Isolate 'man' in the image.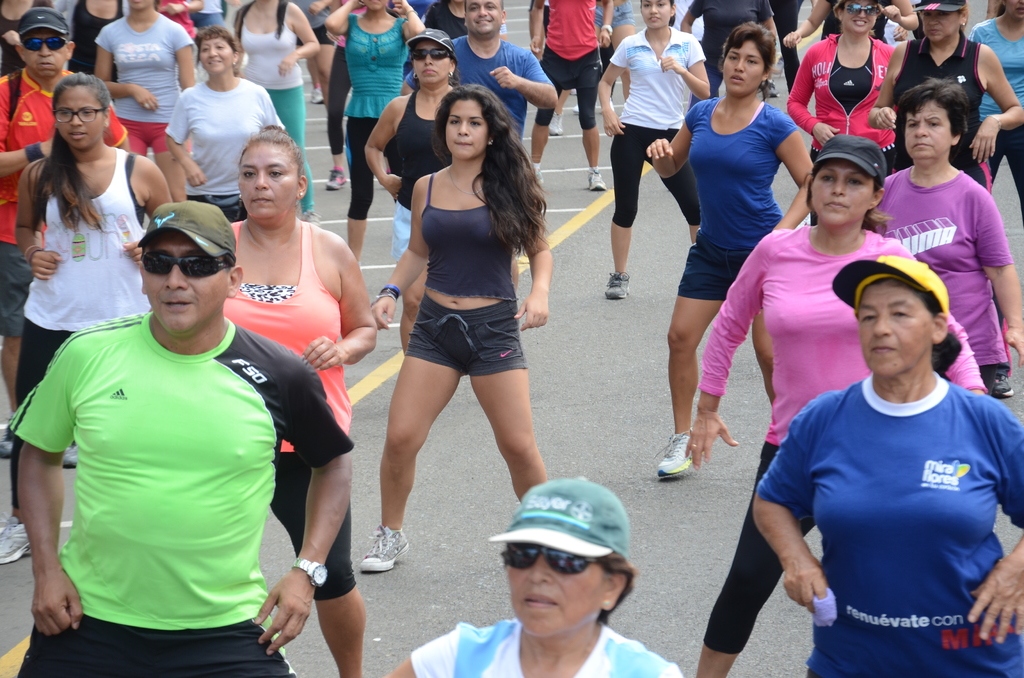
Isolated region: [x1=9, y1=202, x2=356, y2=677].
